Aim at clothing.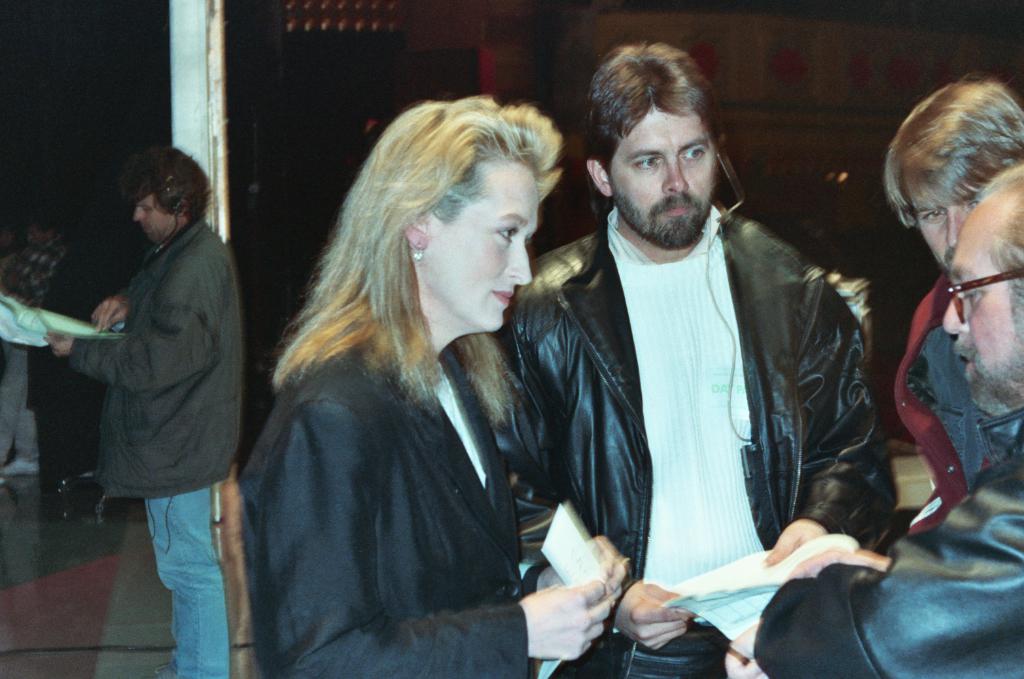
Aimed at bbox(218, 313, 582, 678).
